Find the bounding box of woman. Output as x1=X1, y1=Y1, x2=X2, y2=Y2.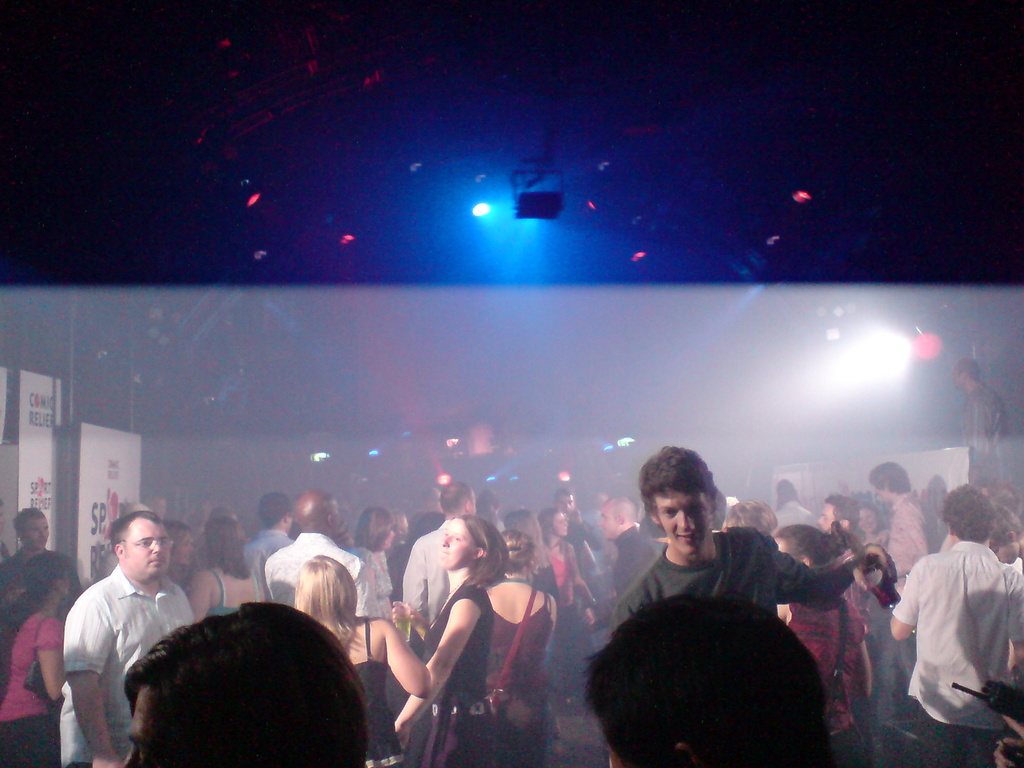
x1=354, y1=505, x2=404, y2=624.
